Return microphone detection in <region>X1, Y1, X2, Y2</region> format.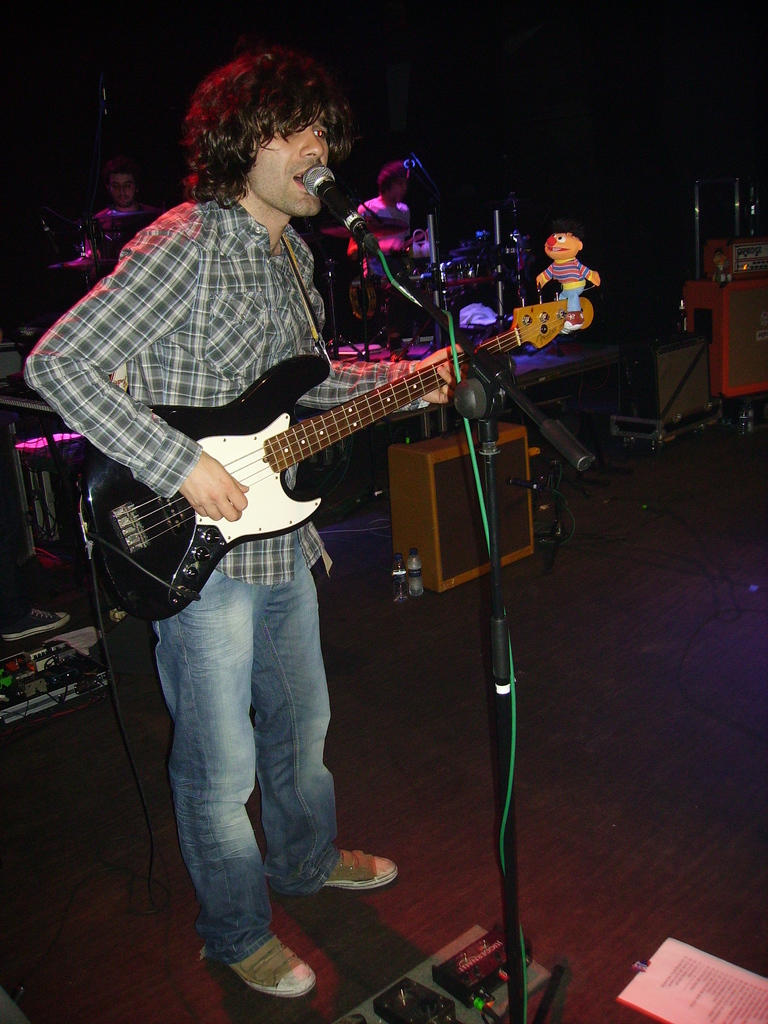
<region>301, 164, 369, 236</region>.
